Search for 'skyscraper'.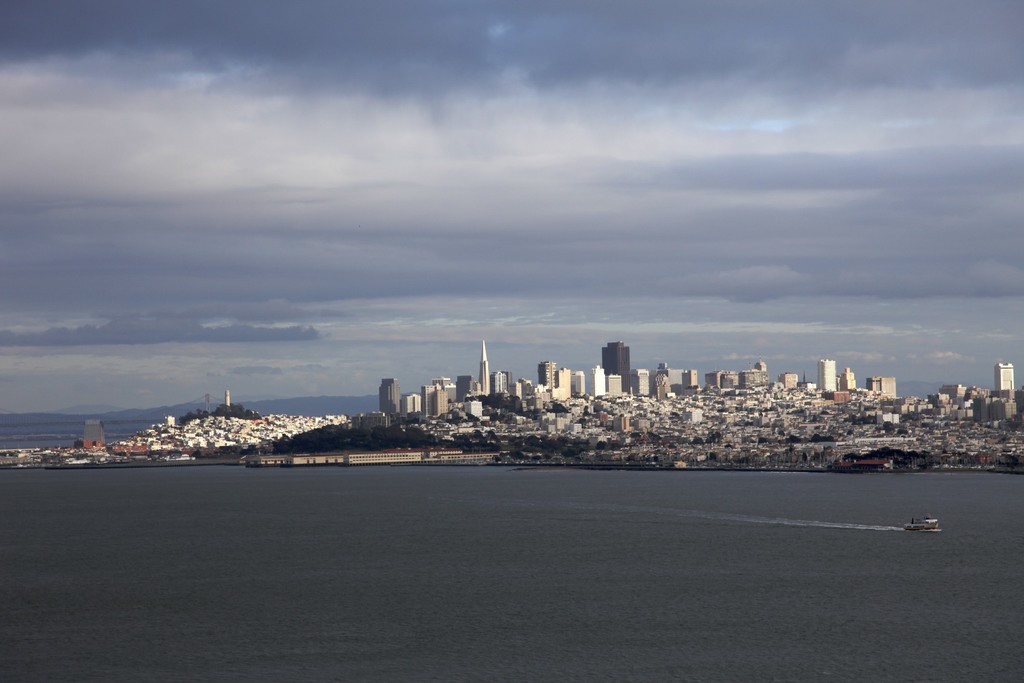
Found at bbox(942, 382, 964, 403).
